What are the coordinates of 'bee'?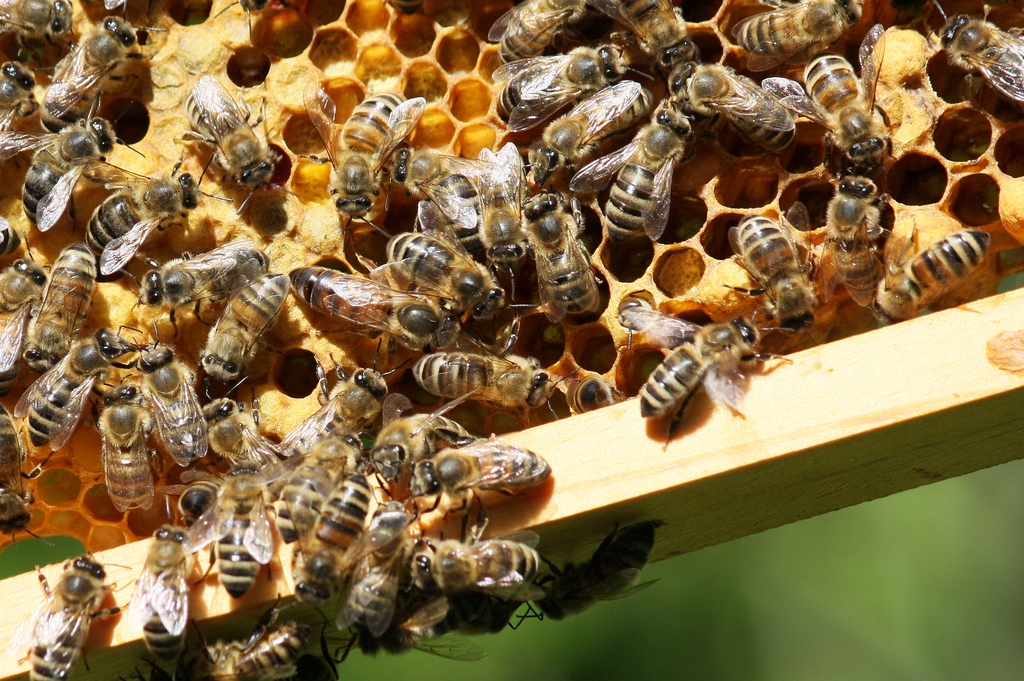
l=414, t=511, r=545, b=608.
